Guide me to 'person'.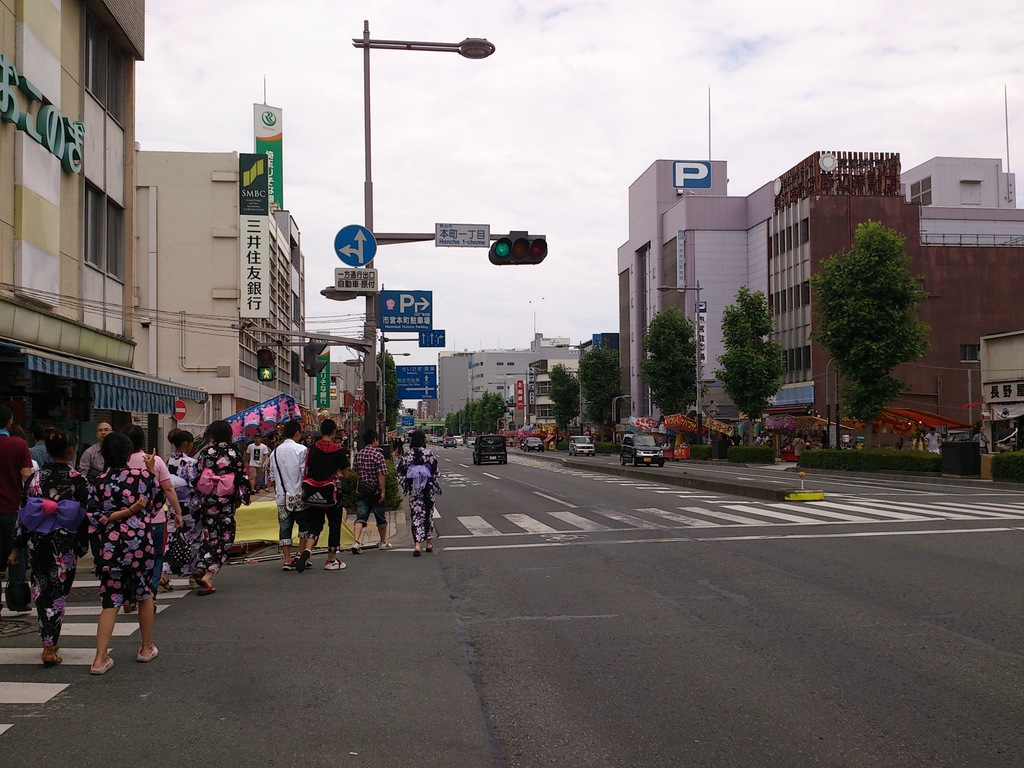
Guidance: (x1=184, y1=410, x2=253, y2=593).
